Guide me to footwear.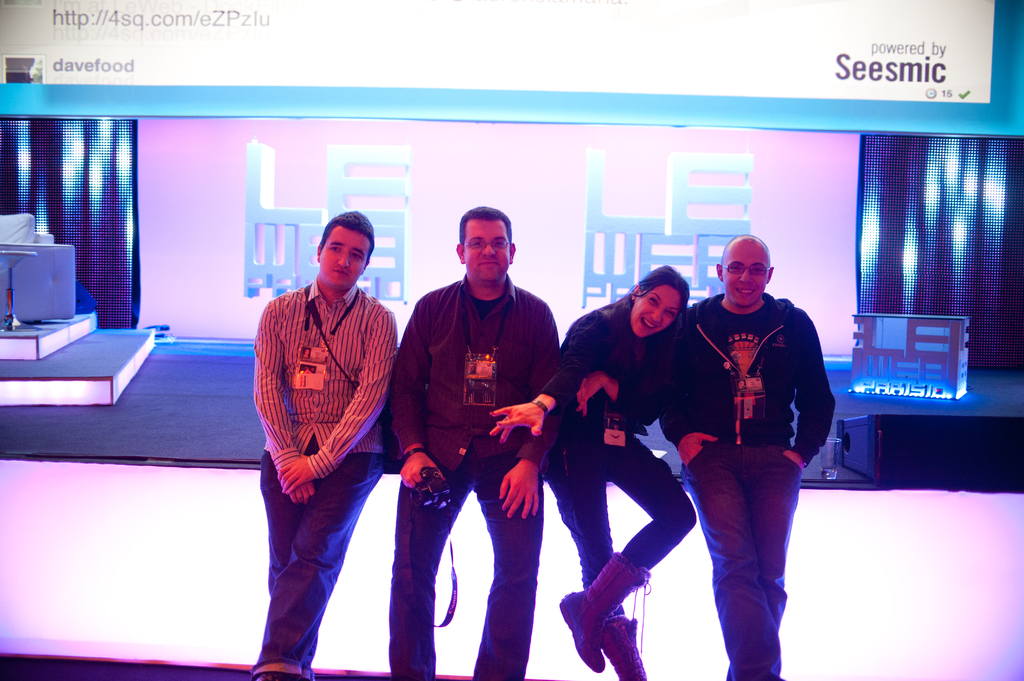
Guidance: BBox(250, 668, 300, 680).
